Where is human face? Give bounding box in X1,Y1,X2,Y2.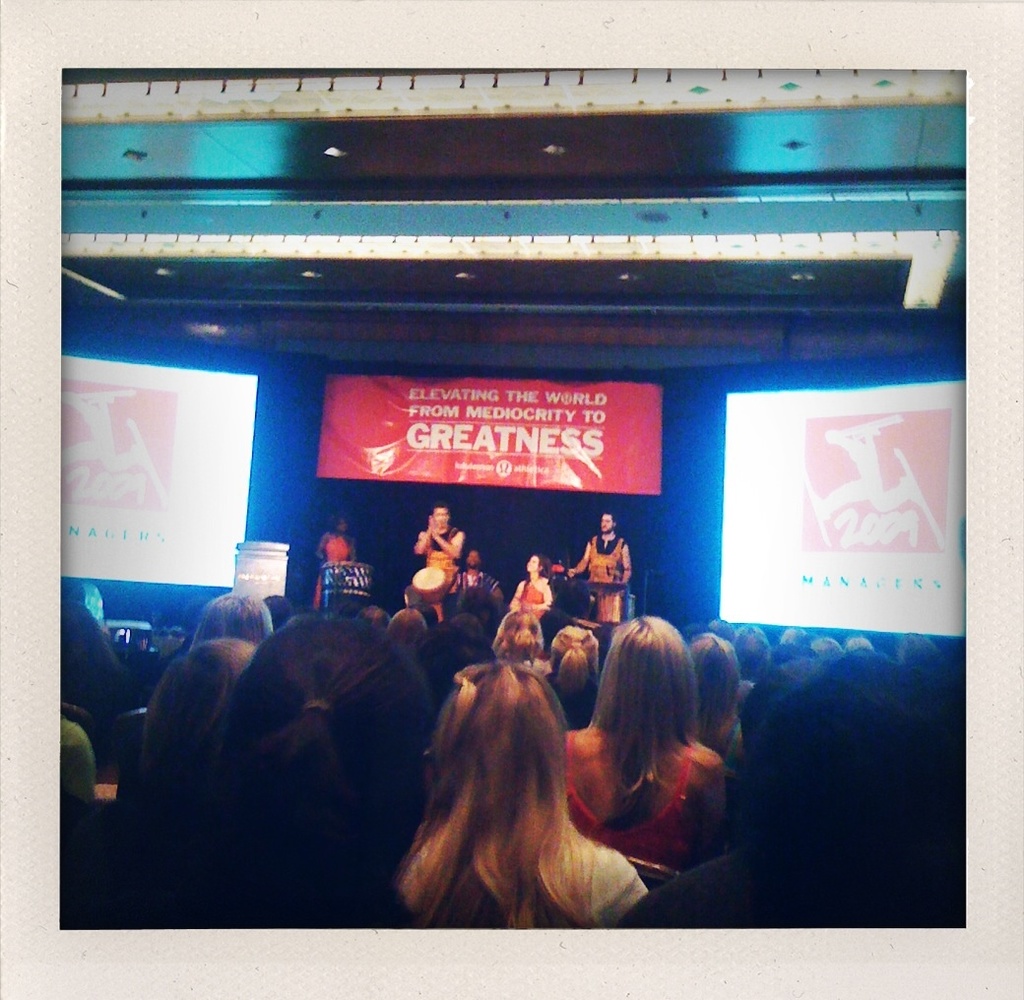
528,554,542,575.
